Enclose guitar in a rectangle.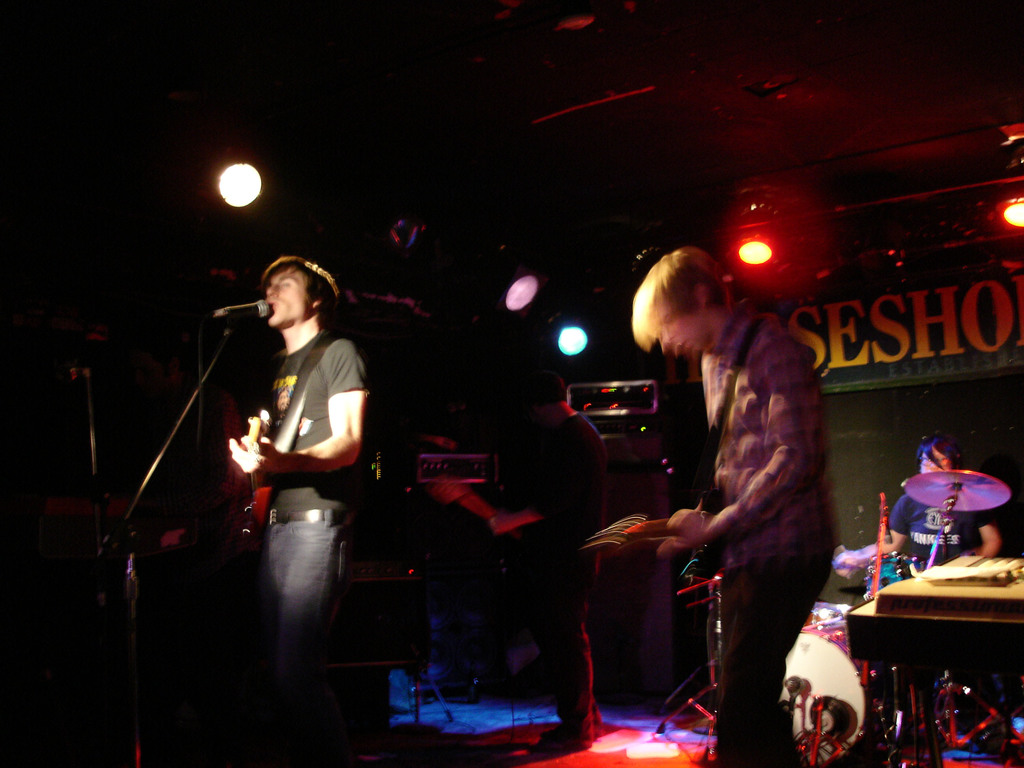
(left=583, top=508, right=719, bottom=601).
